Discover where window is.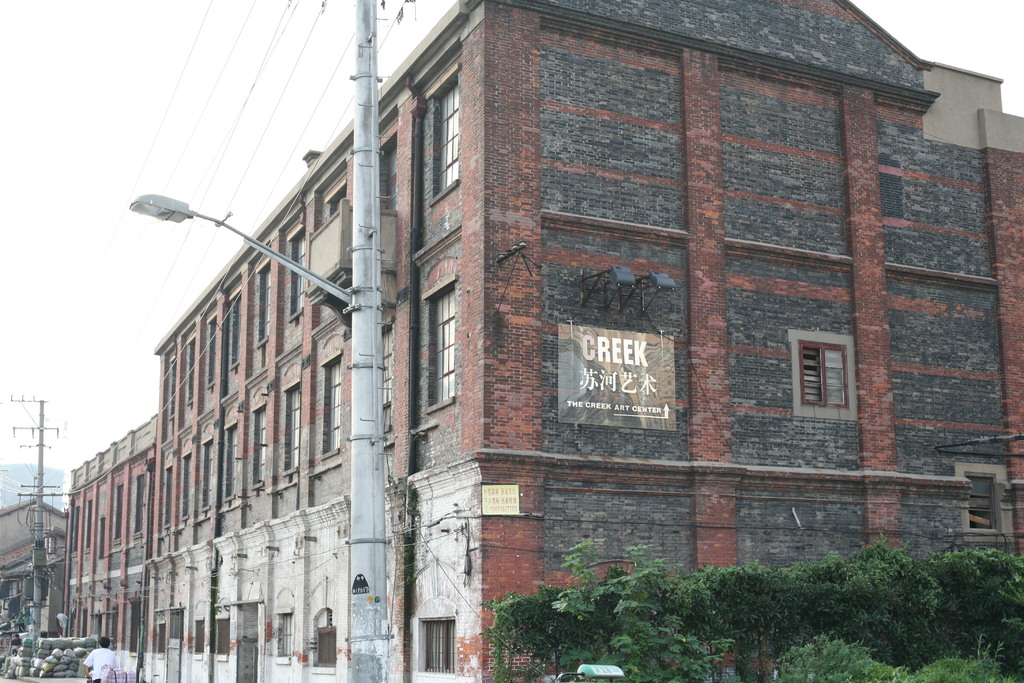
Discovered at [425,73,463,204].
